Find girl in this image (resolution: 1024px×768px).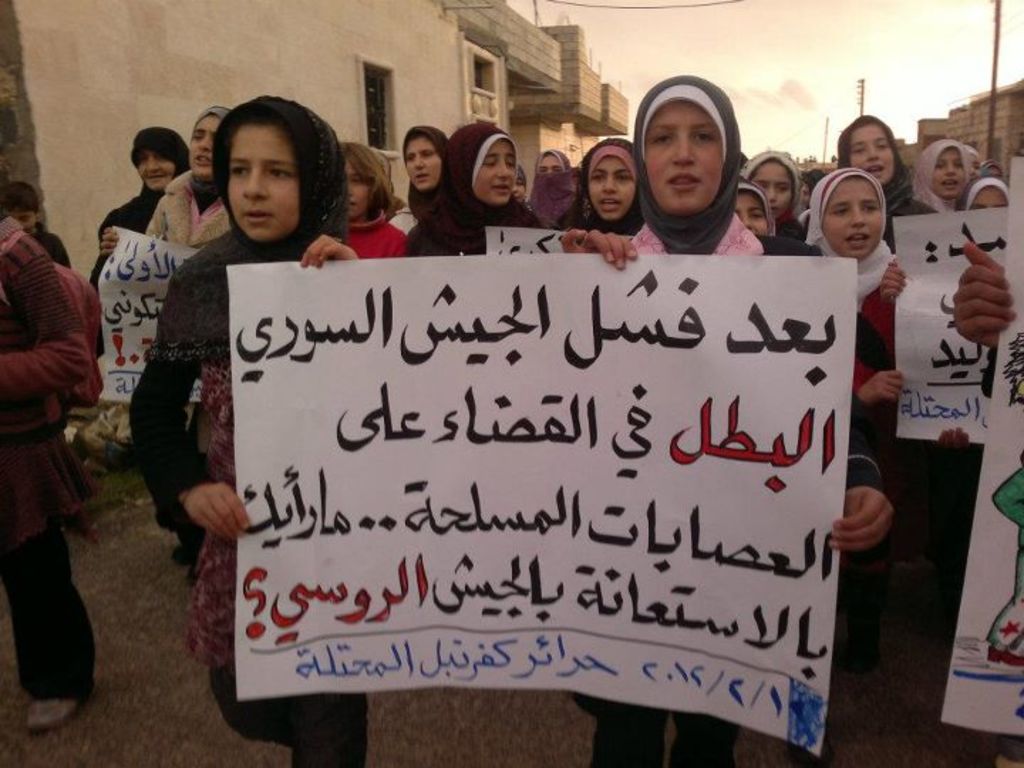
[960,171,1014,209].
